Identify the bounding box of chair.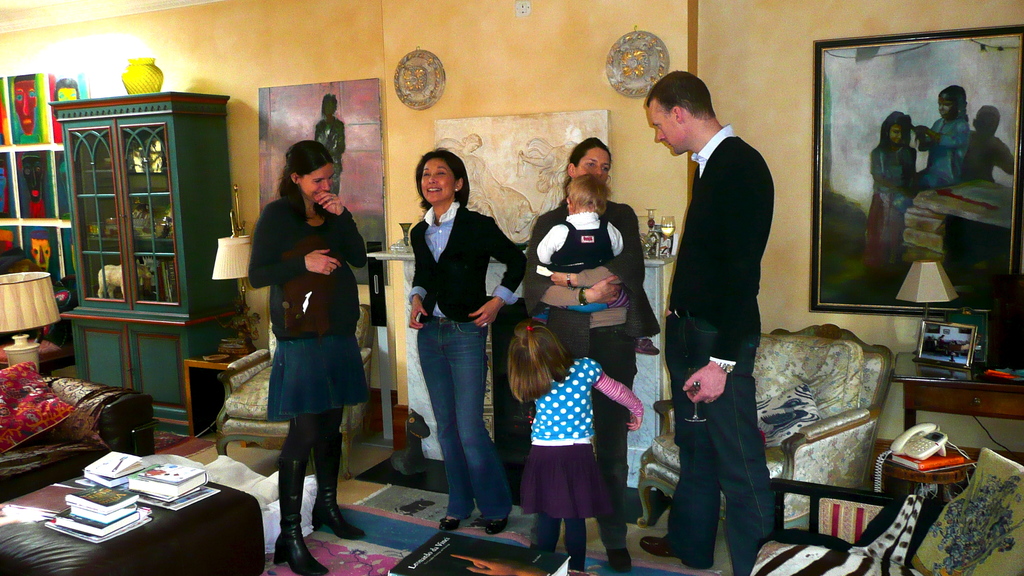
{"left": 215, "top": 305, "right": 378, "bottom": 486}.
